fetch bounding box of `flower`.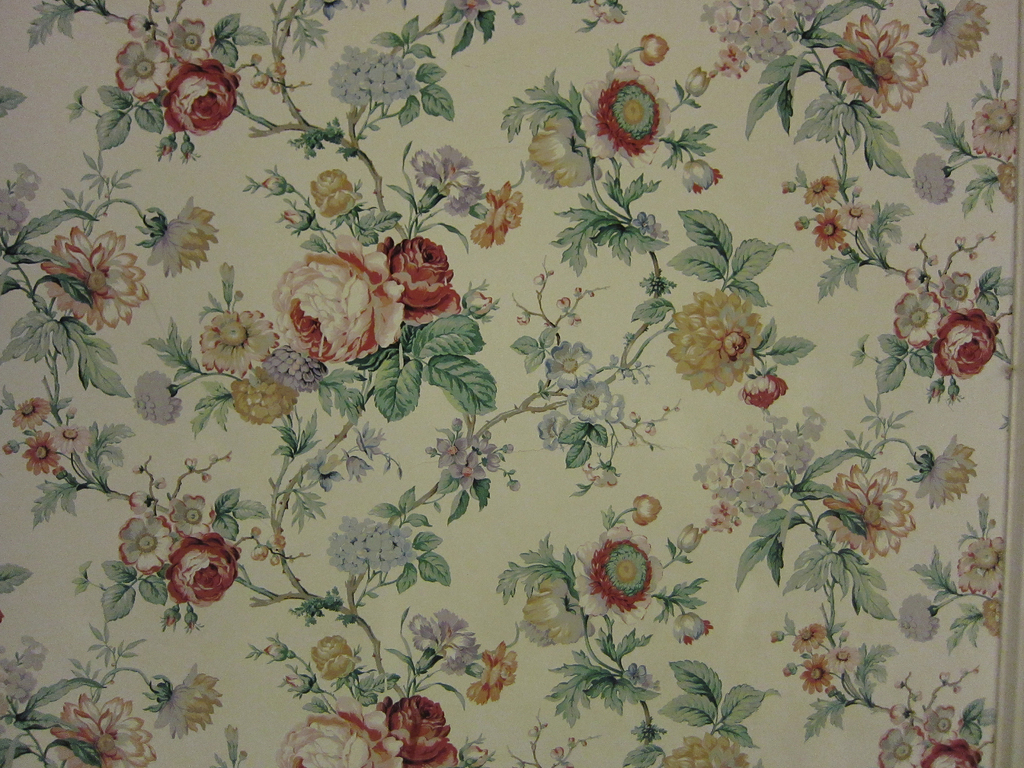
Bbox: 42:221:153:332.
